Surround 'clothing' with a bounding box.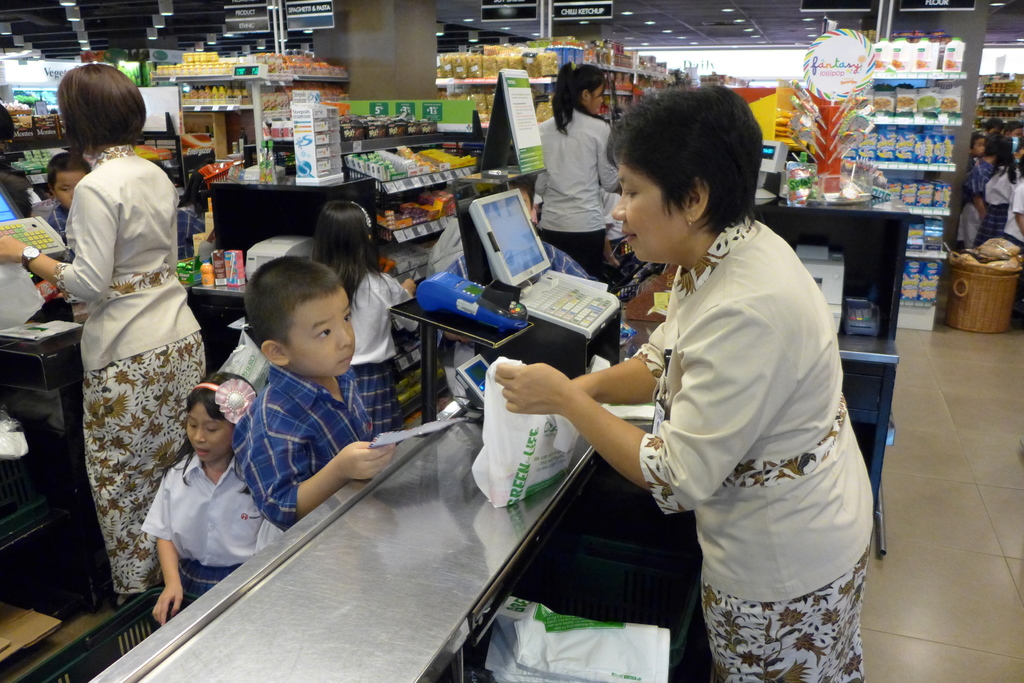
[232, 358, 387, 542].
